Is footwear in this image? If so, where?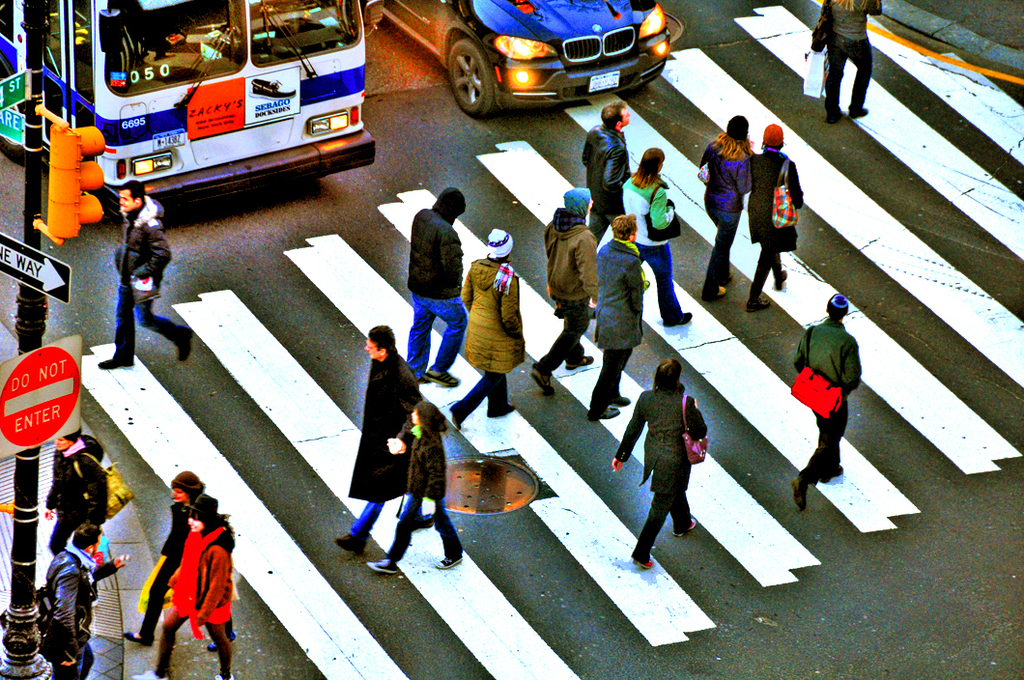
Yes, at [x1=564, y1=350, x2=591, y2=371].
